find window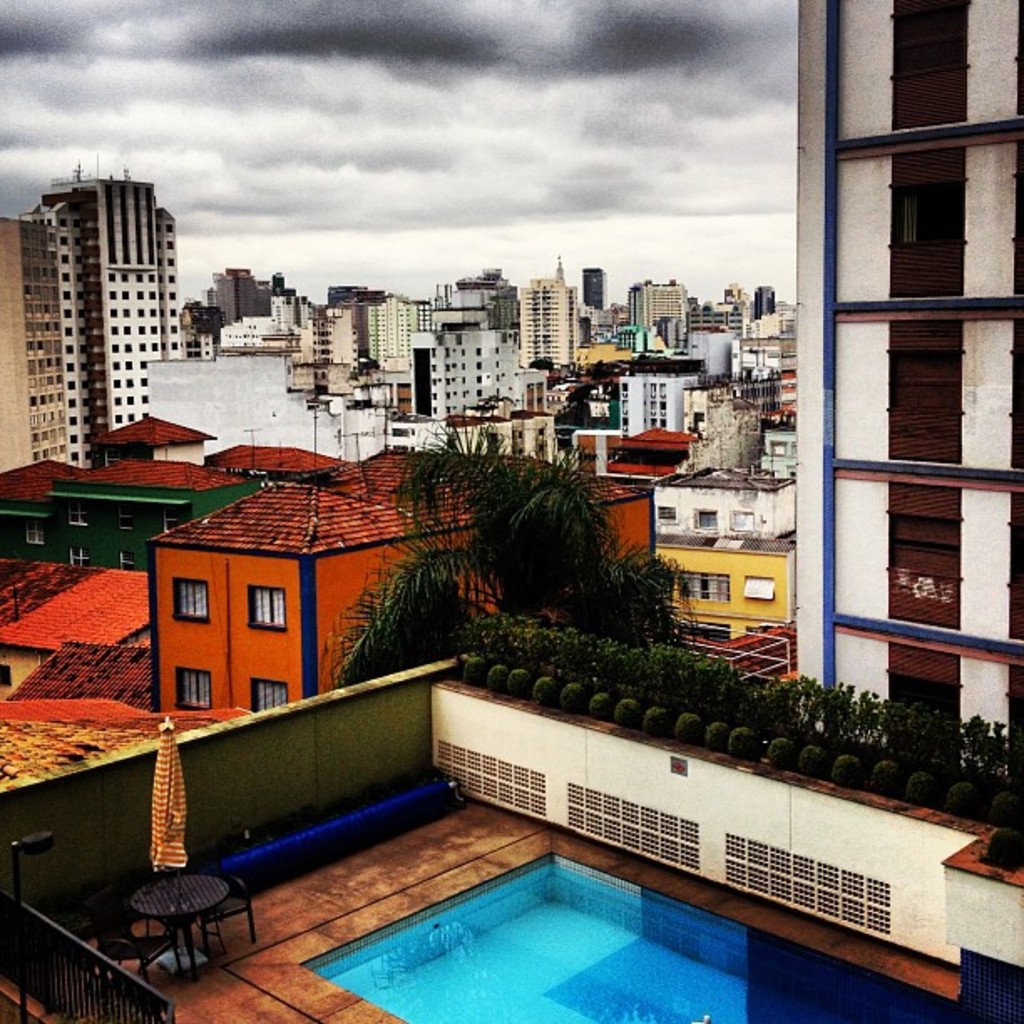
<bbox>166, 507, 187, 534</bbox>
